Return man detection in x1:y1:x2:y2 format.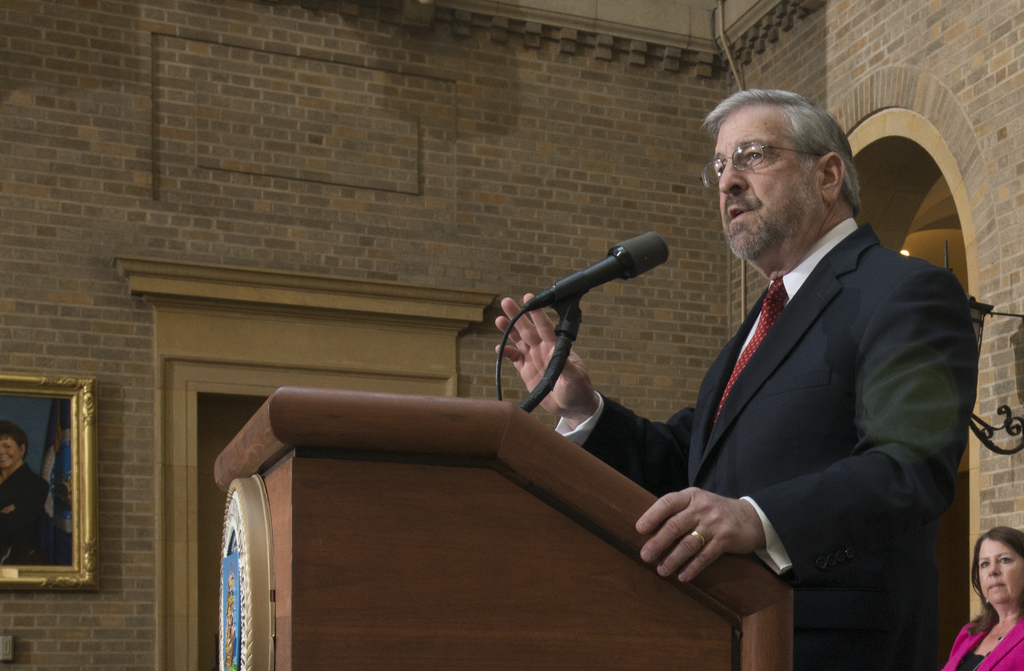
490:81:977:670.
